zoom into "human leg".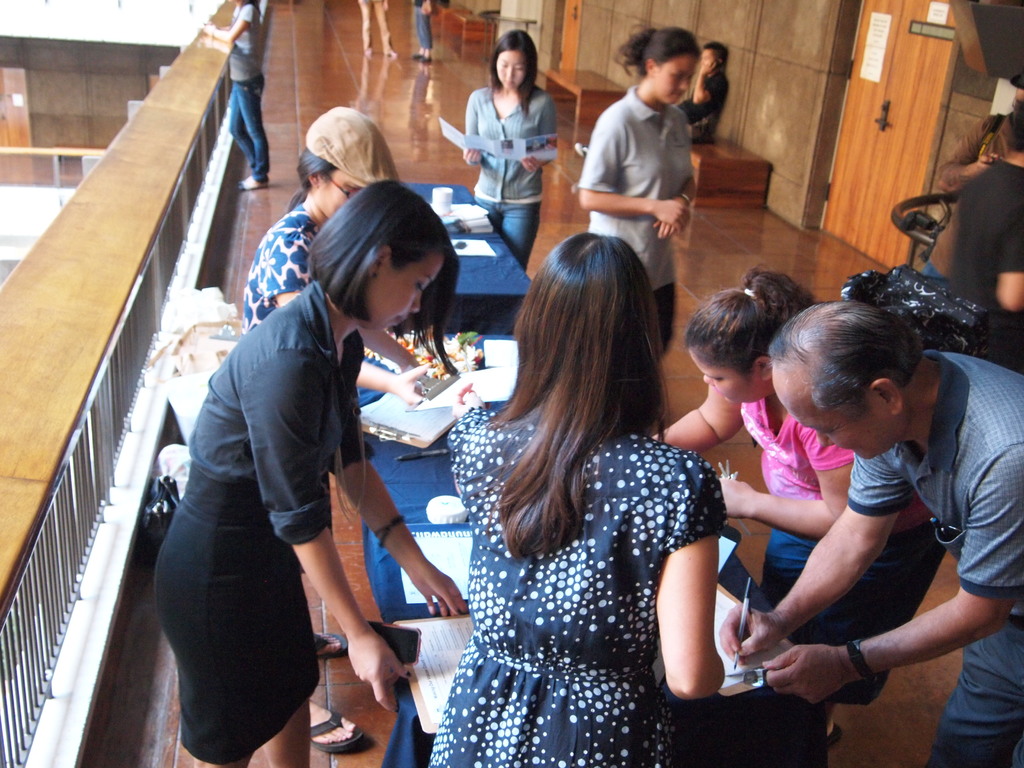
Zoom target: <bbox>497, 211, 544, 268</bbox>.
